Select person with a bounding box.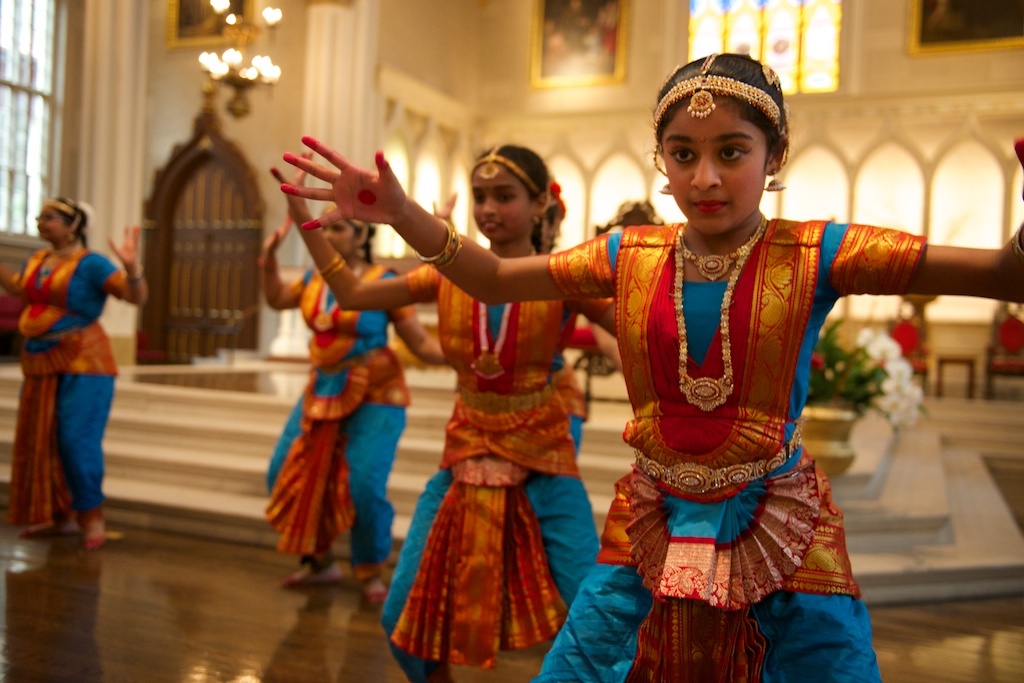
272:52:1023:682.
